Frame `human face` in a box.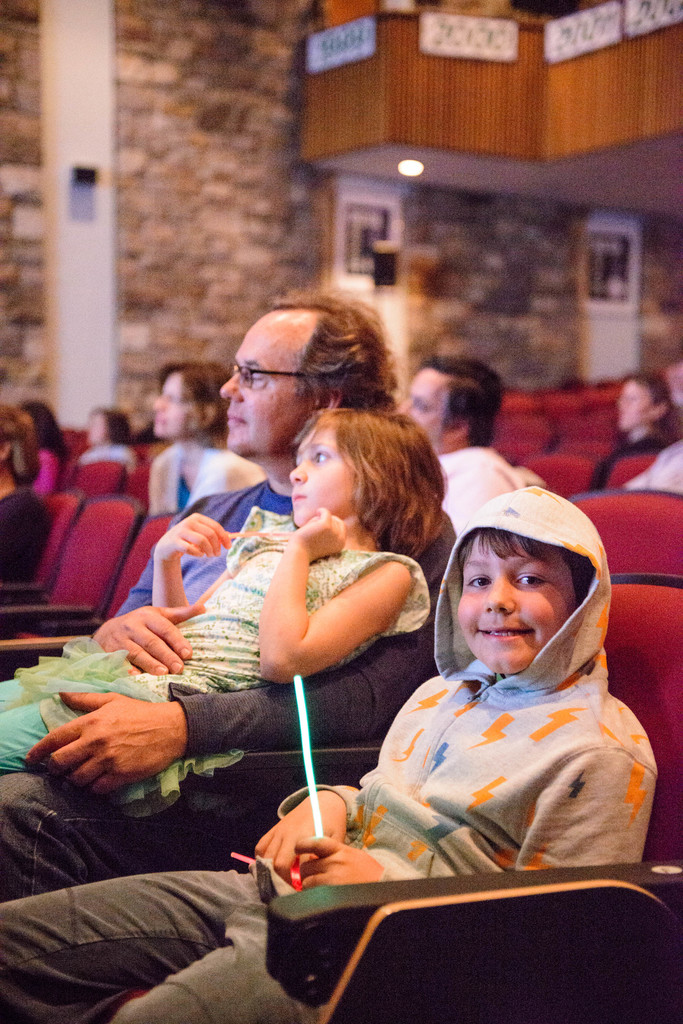
x1=217 y1=309 x2=307 y2=452.
